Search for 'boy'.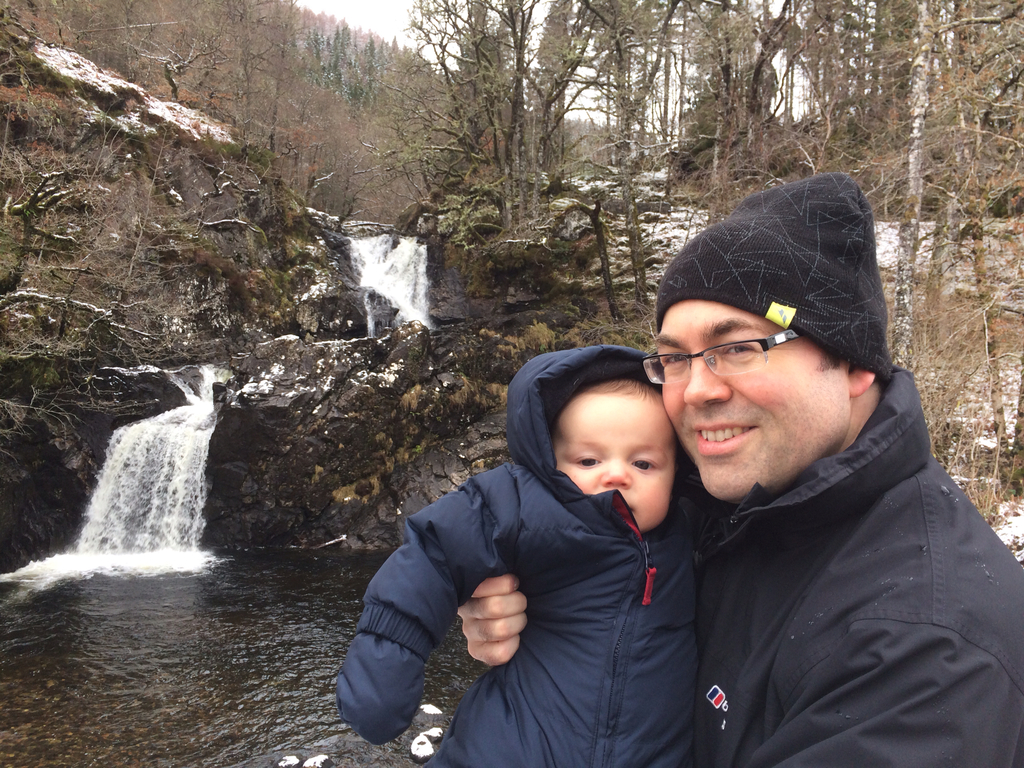
Found at <region>342, 342, 715, 767</region>.
